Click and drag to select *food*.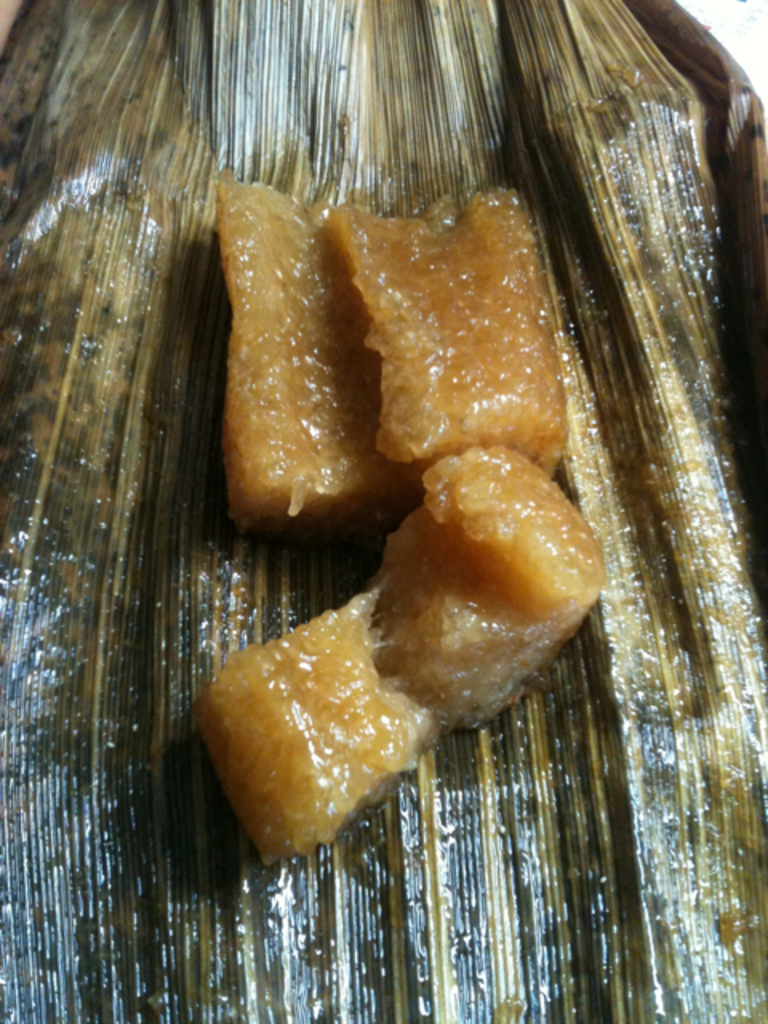
Selection: [x1=211, y1=432, x2=654, y2=907].
